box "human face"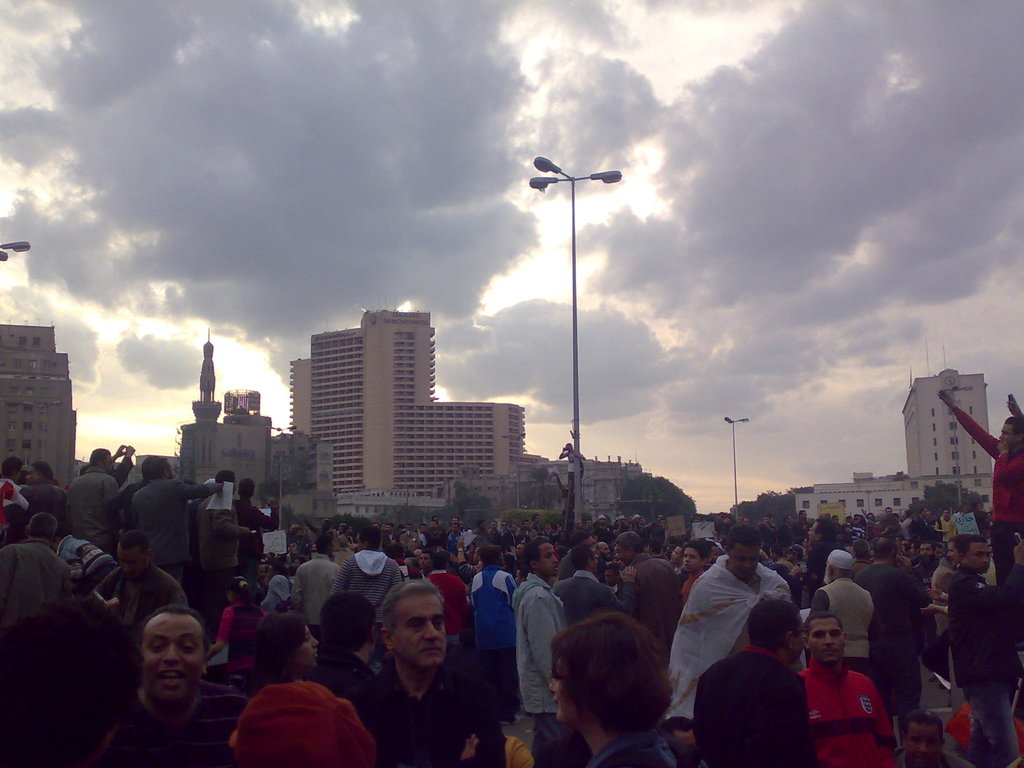
bbox=[395, 591, 445, 672]
